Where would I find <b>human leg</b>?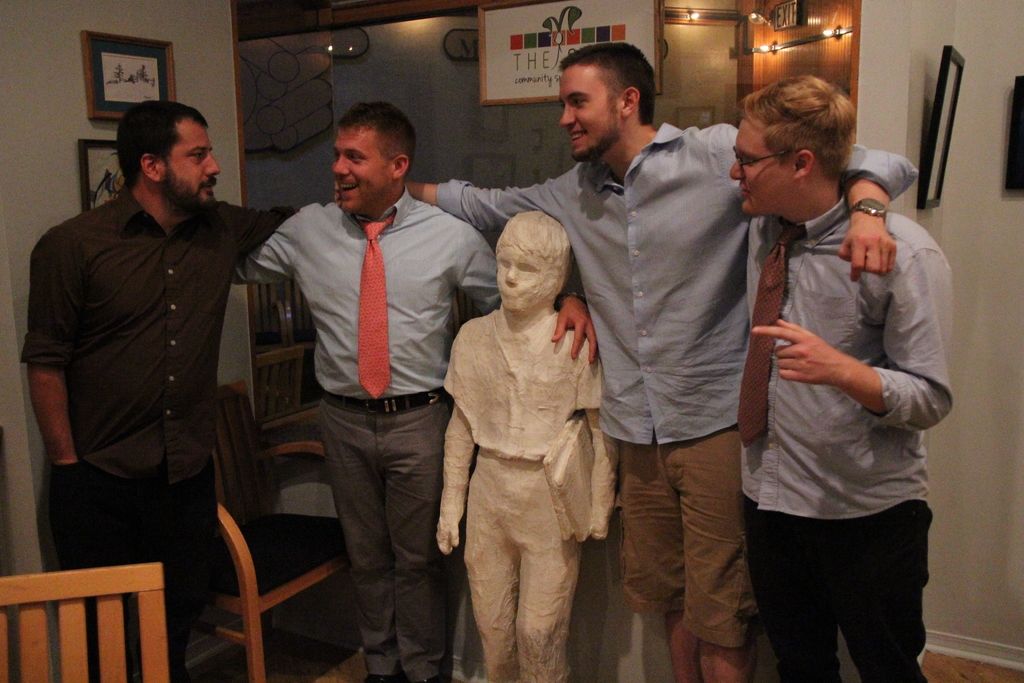
At <box>856,516,926,682</box>.
